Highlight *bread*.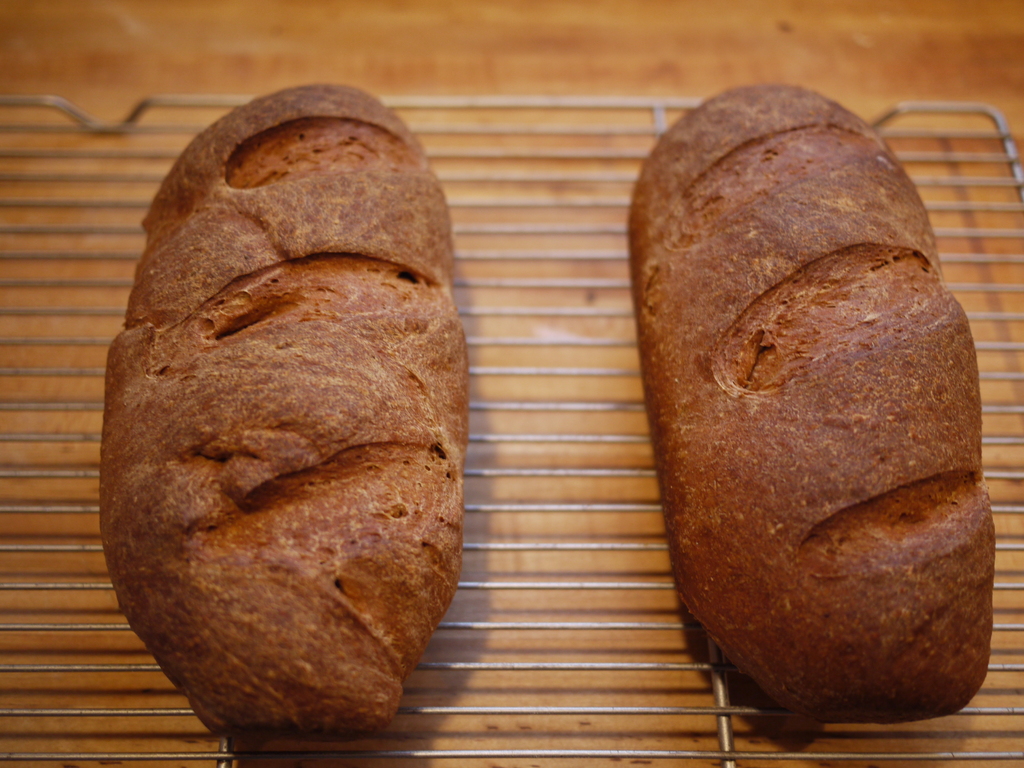
Highlighted region: {"left": 627, "top": 79, "right": 995, "bottom": 715}.
